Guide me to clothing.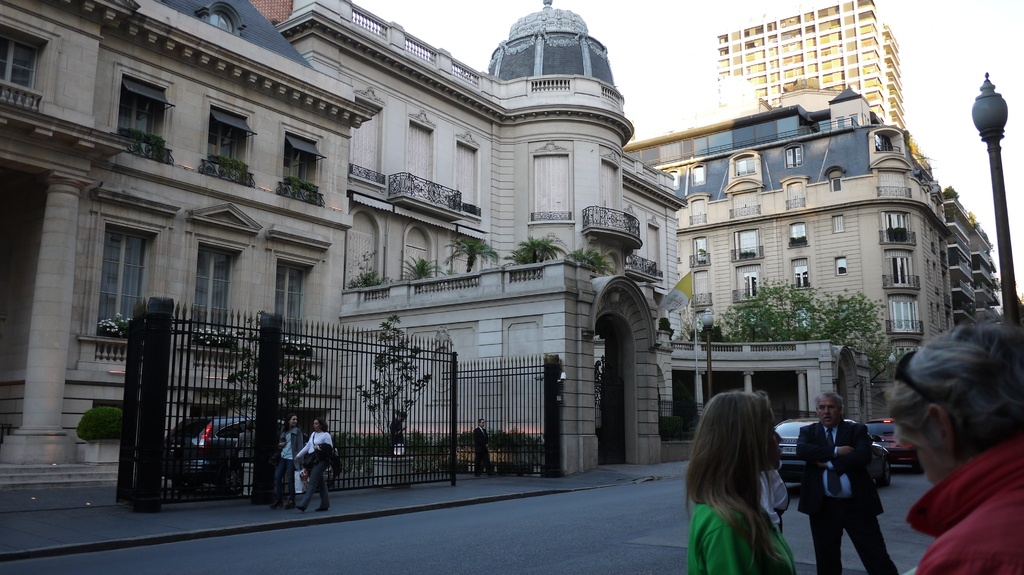
Guidance: crop(908, 437, 1023, 574).
